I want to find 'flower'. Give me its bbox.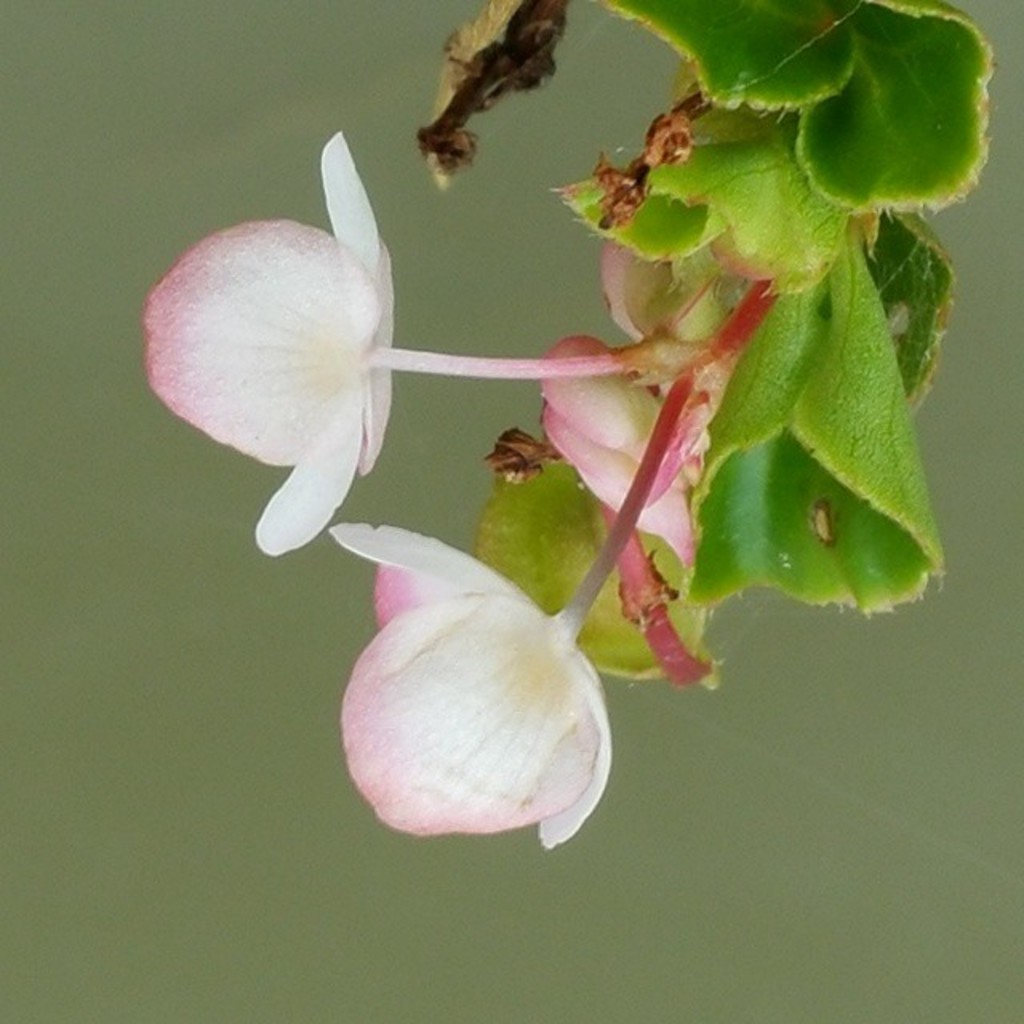
587:224:722:339.
